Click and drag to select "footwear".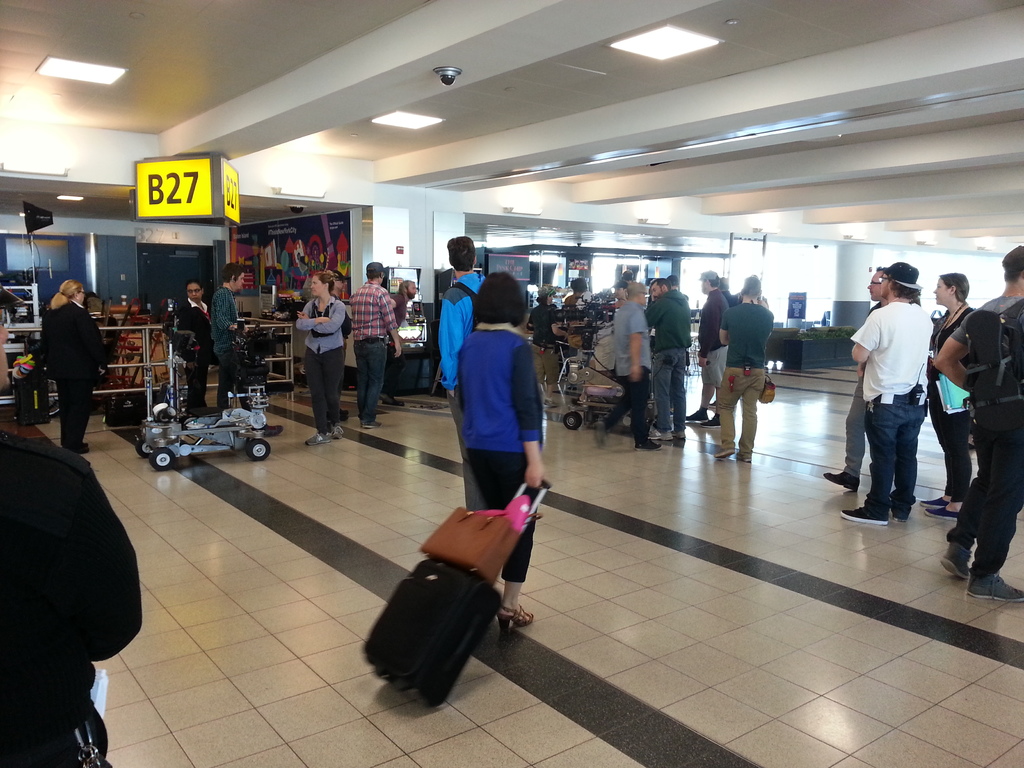
Selection: [634,440,664,451].
